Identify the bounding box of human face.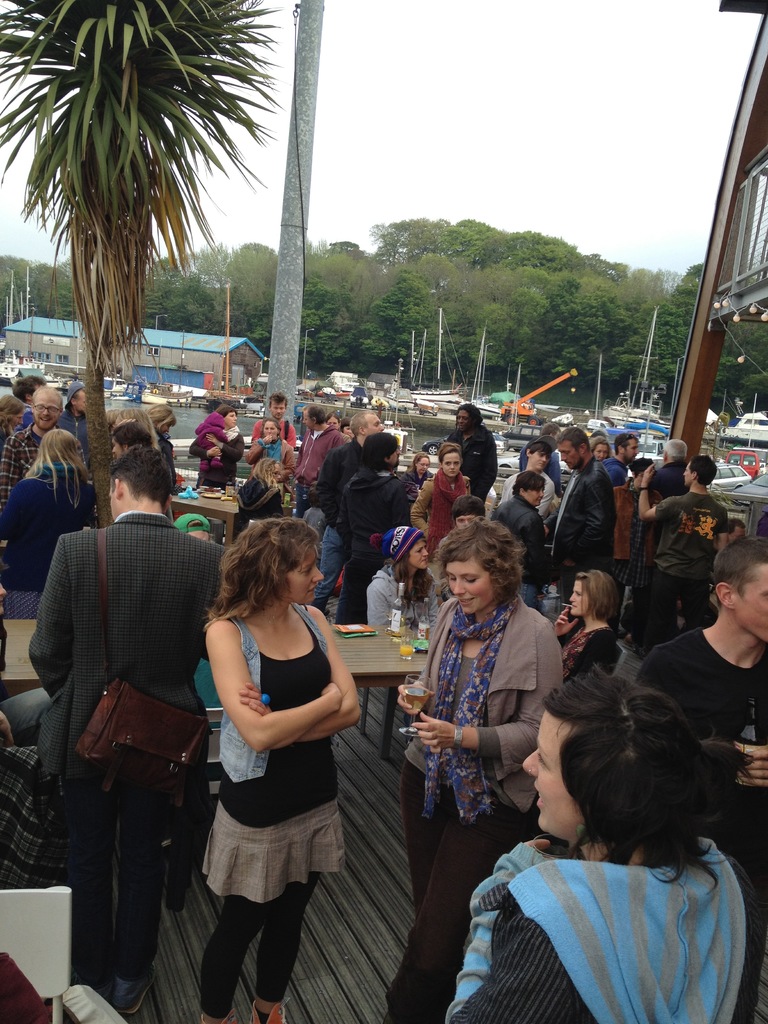
l=733, t=561, r=767, b=642.
